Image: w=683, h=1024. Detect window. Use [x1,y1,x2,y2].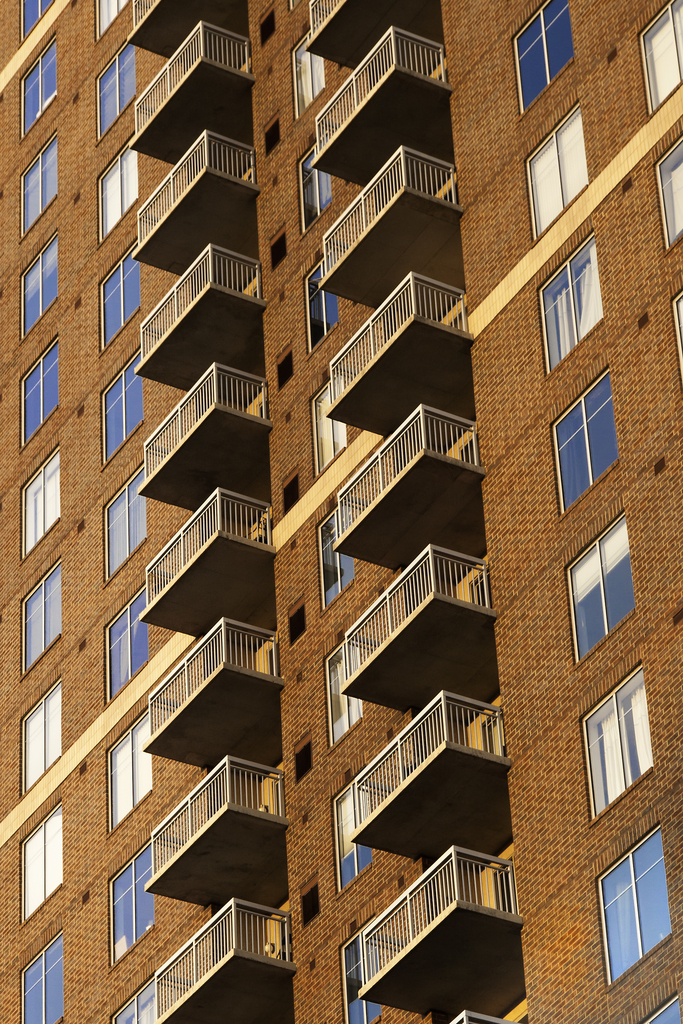
[344,931,383,1023].
